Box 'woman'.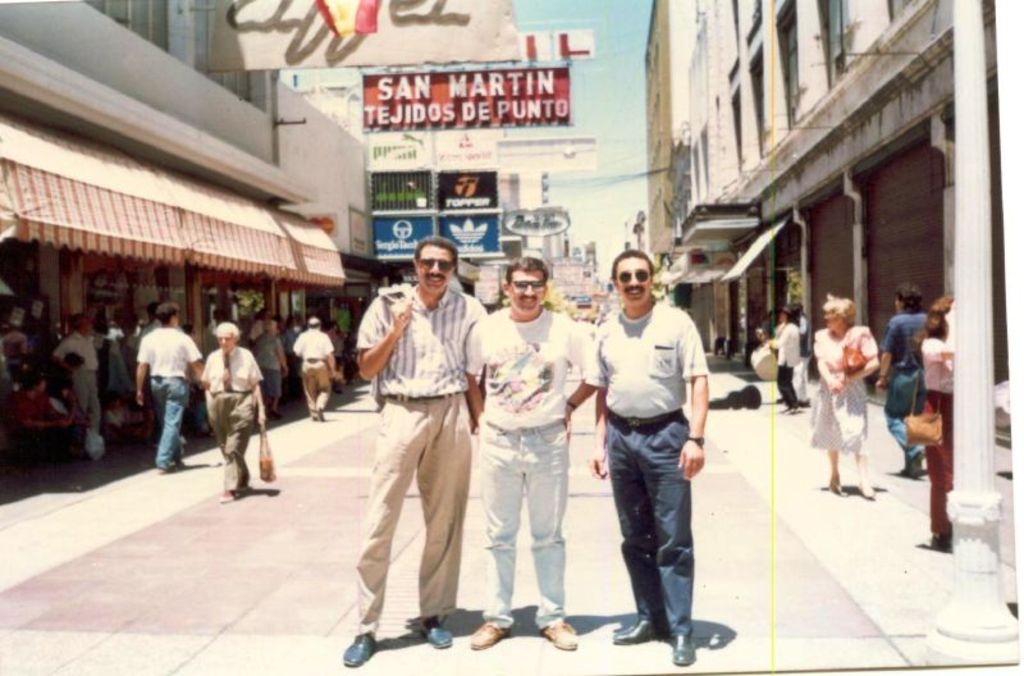
908/294/955/549.
